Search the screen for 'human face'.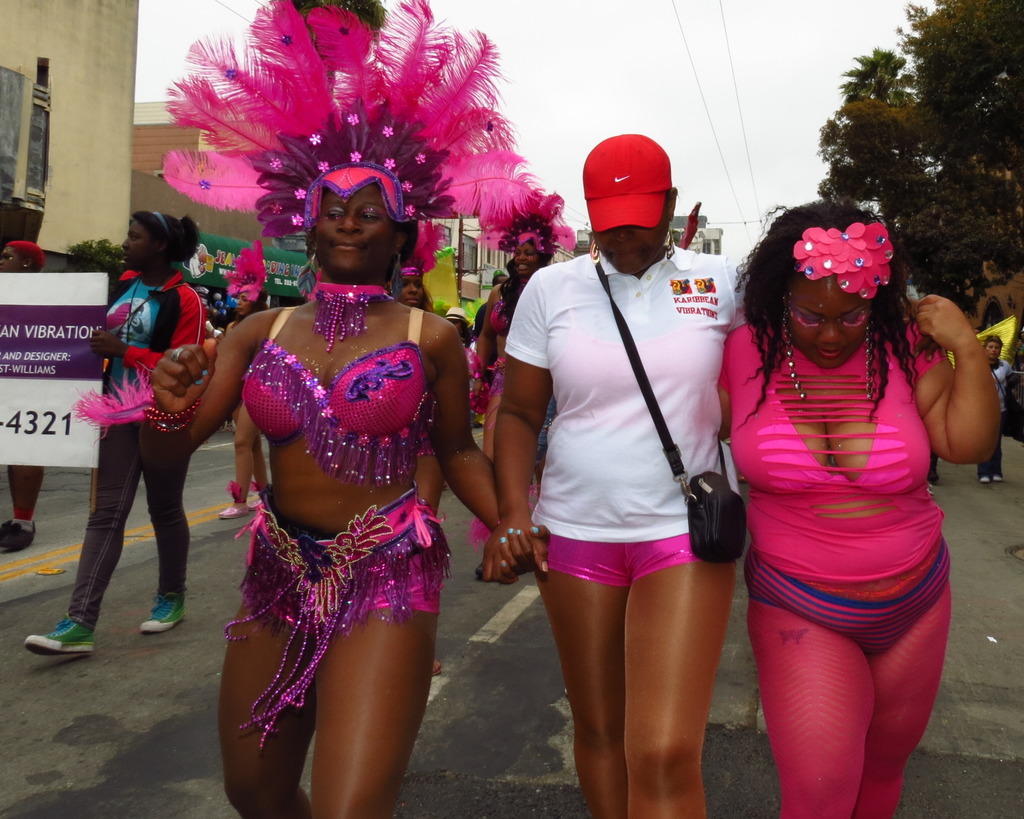
Found at 790:278:870:367.
